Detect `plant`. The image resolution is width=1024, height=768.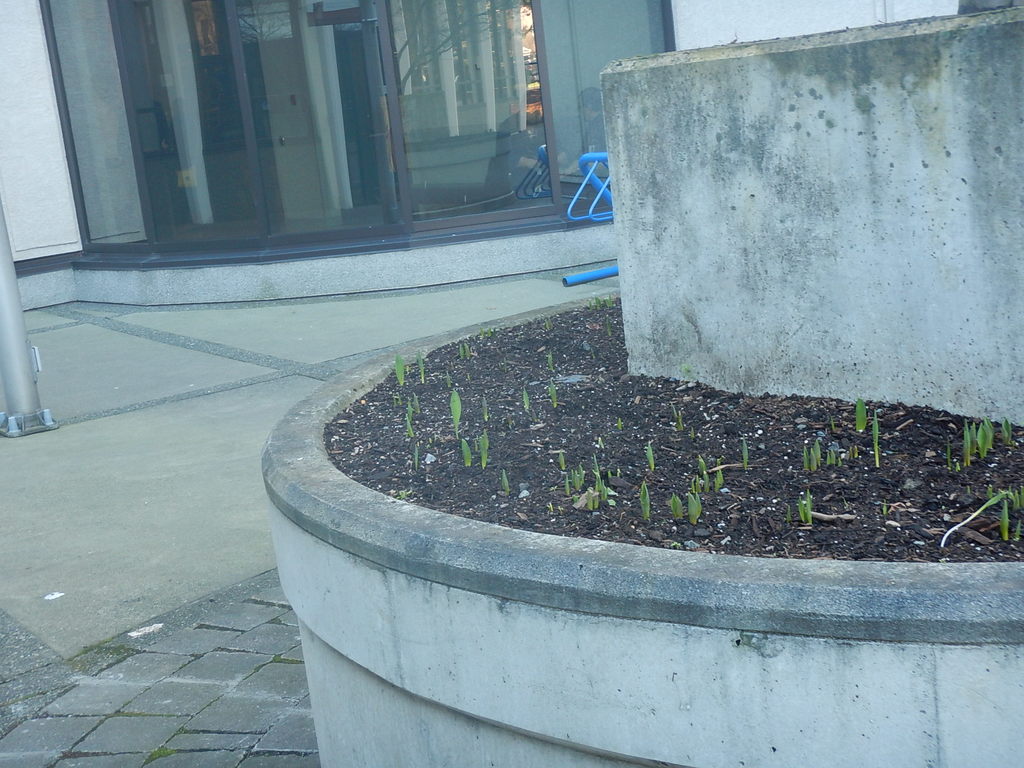
(856, 396, 866, 435).
